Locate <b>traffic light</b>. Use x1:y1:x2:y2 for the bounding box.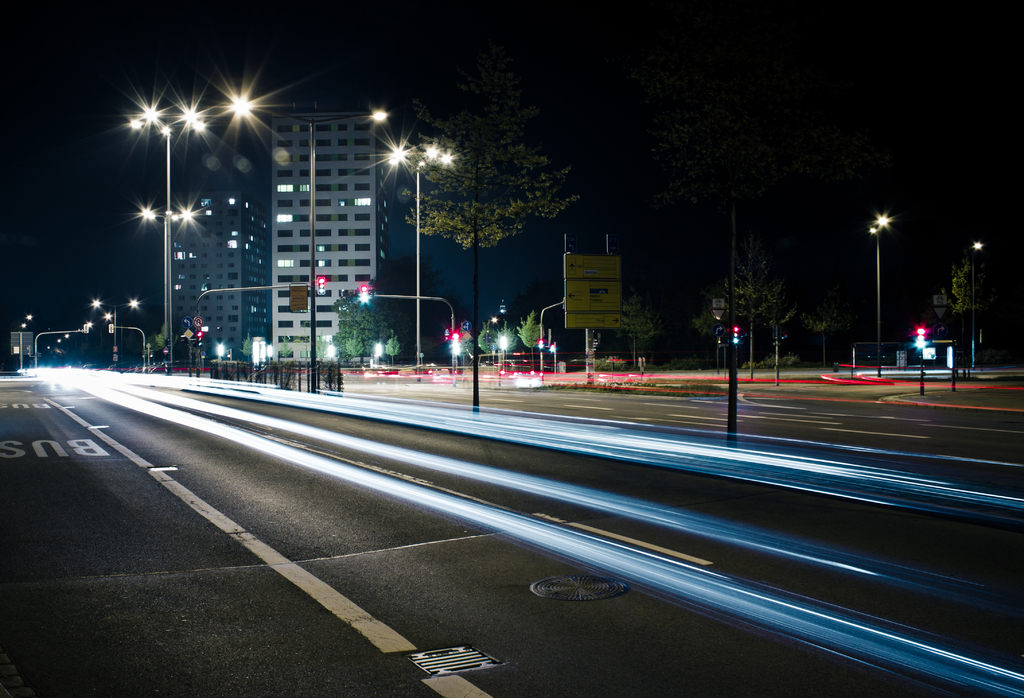
915:327:924:351.
